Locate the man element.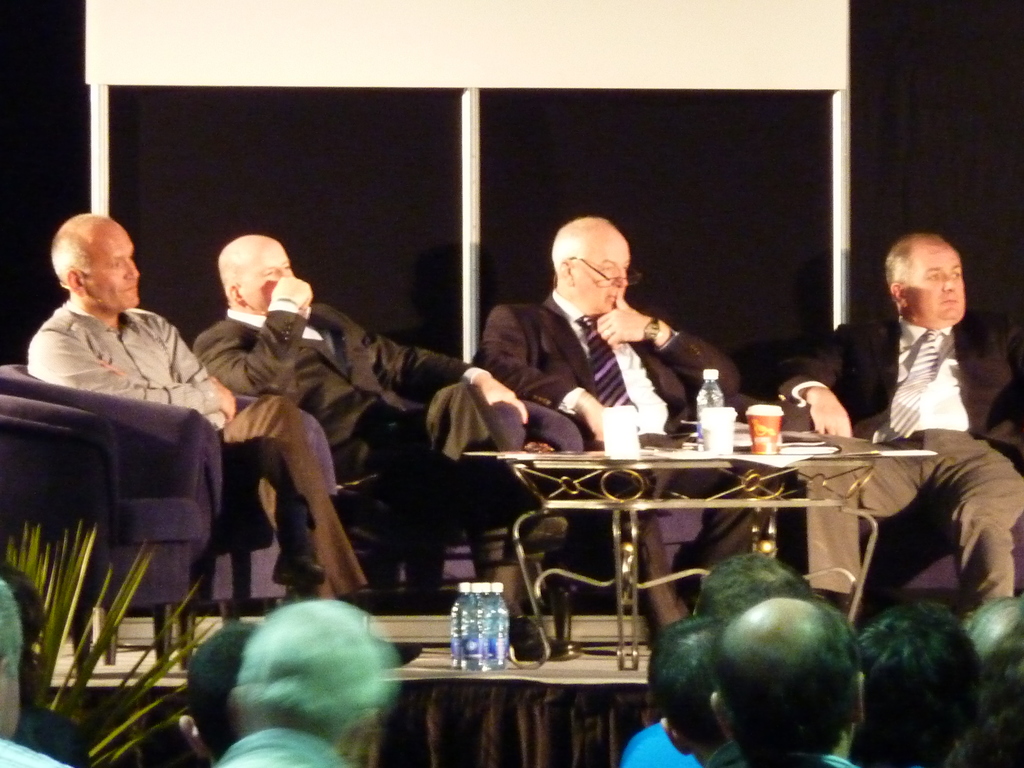
Element bbox: bbox(22, 211, 426, 659).
